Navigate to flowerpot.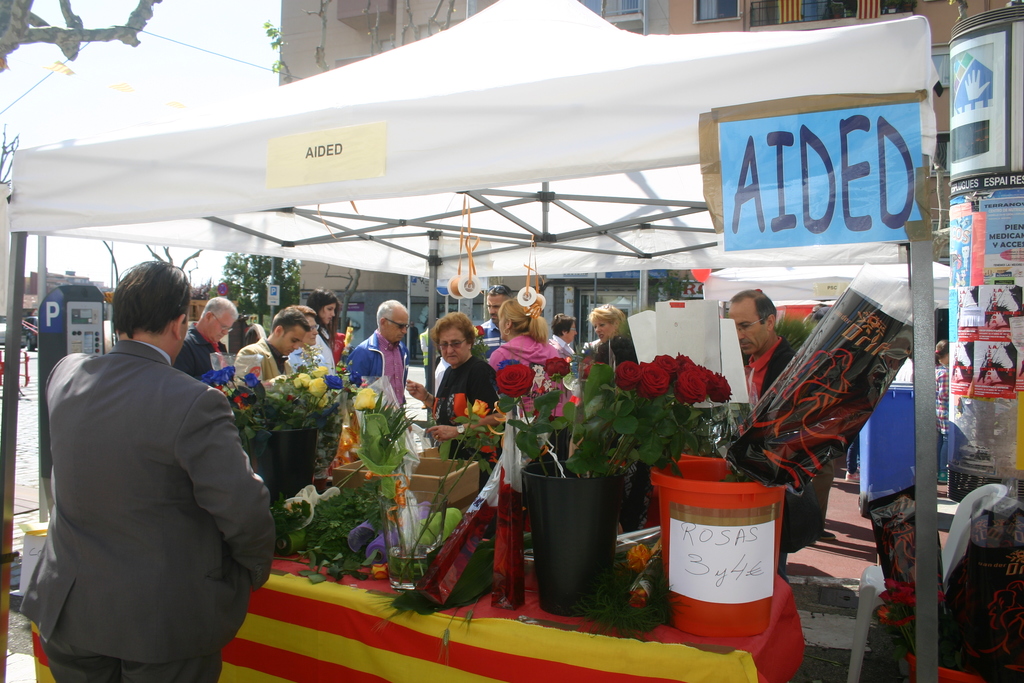
Navigation target: (384, 499, 435, 589).
